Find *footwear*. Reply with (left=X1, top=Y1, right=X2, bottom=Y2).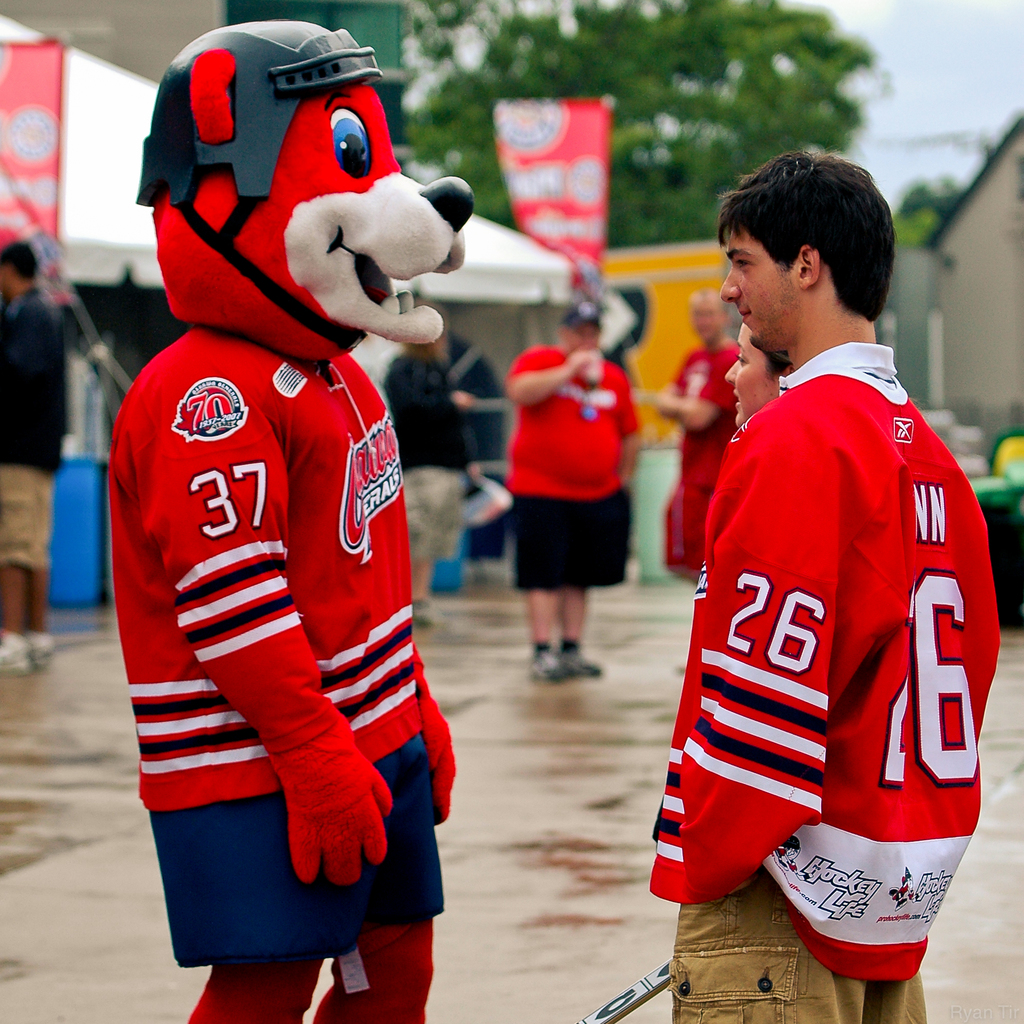
(left=531, top=647, right=567, bottom=685).
